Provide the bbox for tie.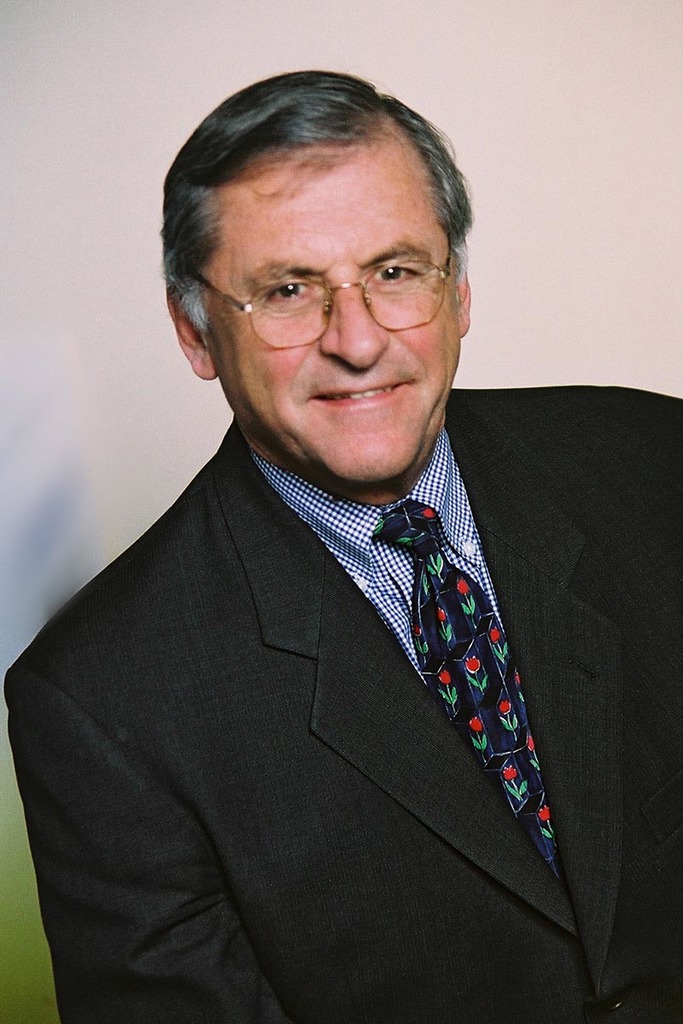
bbox(370, 504, 555, 866).
